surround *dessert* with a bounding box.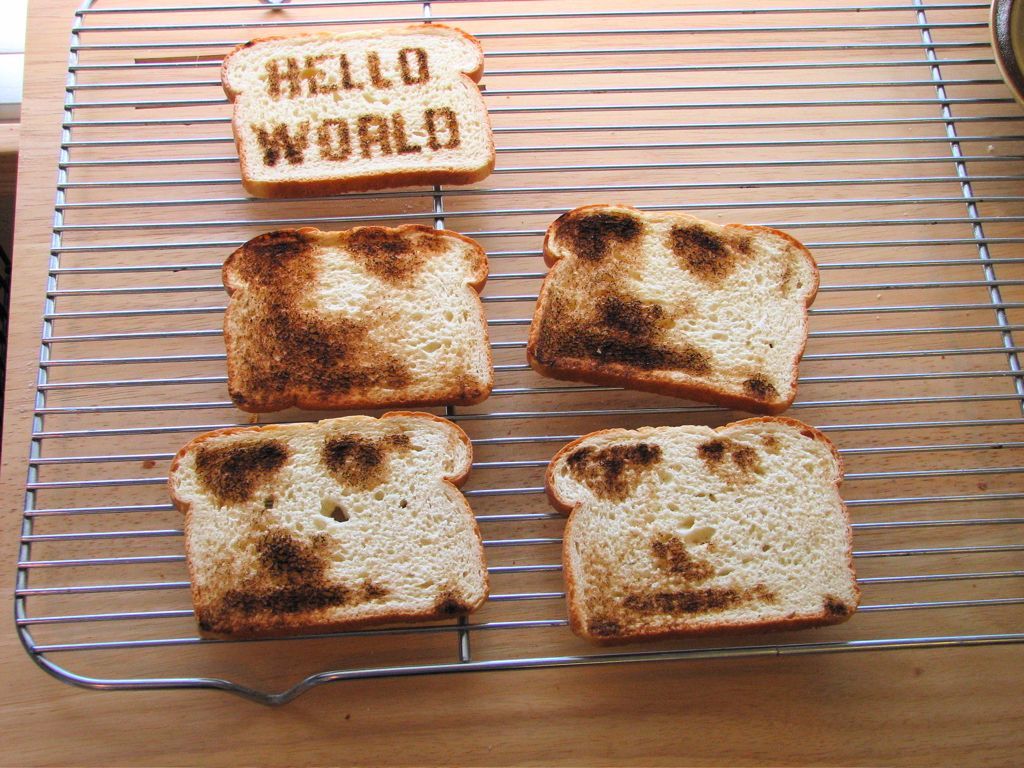
l=211, t=221, r=491, b=405.
